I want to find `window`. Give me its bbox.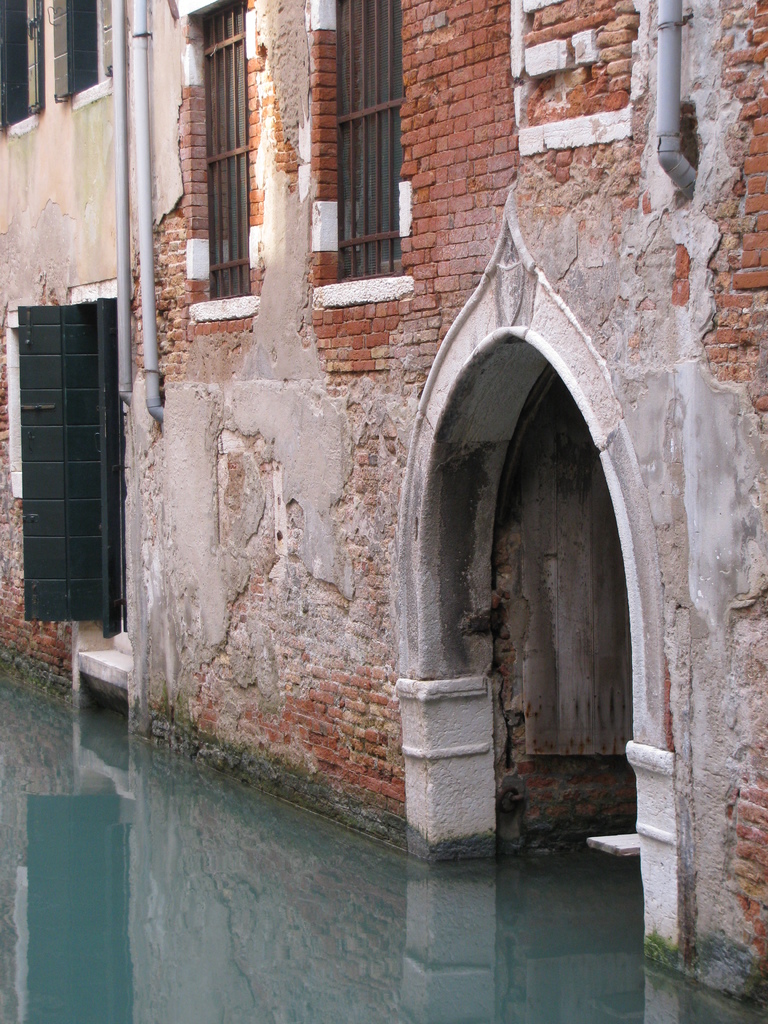
l=183, t=0, r=265, b=328.
